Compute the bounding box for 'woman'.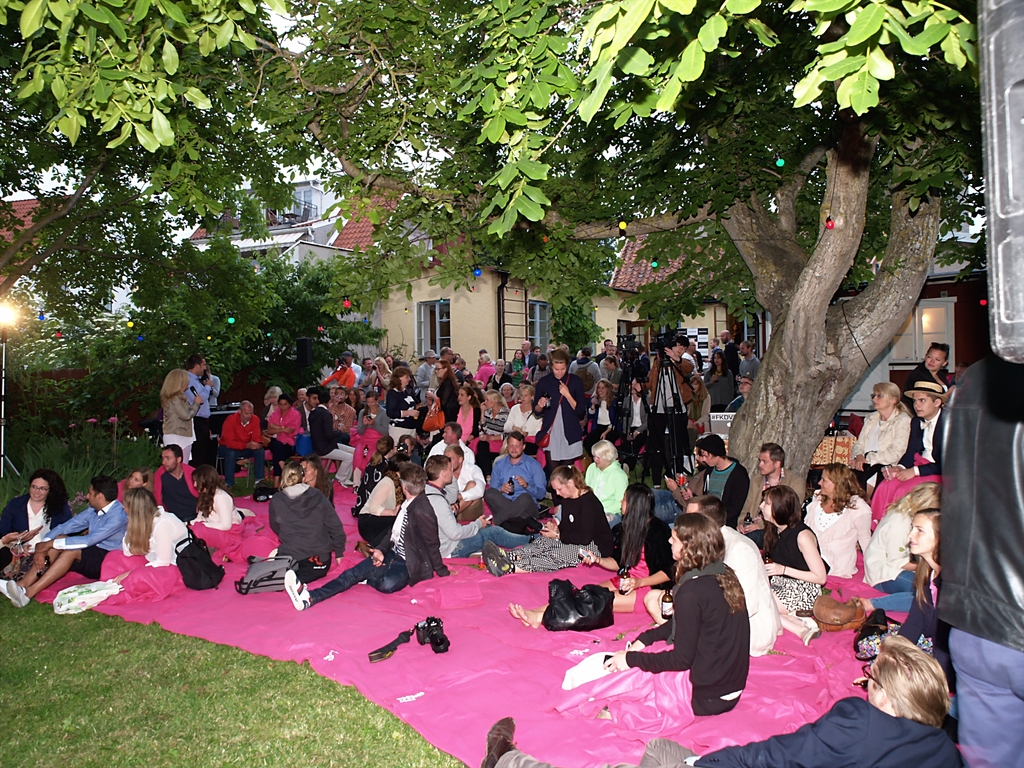
[863,479,941,593].
